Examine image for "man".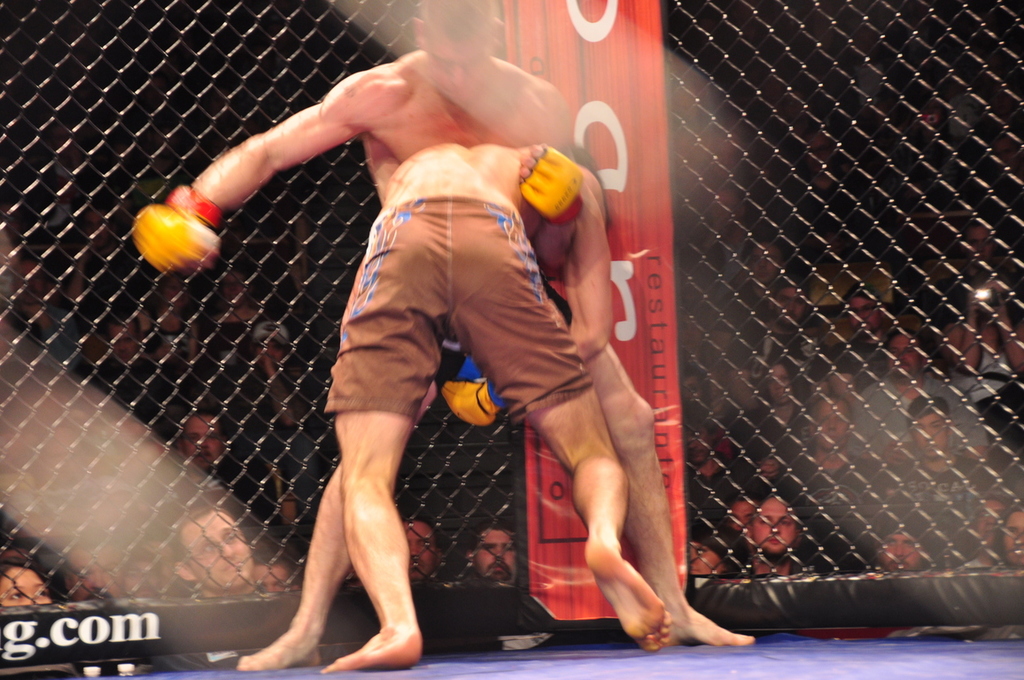
Examination result: (x1=469, y1=528, x2=512, y2=585).
